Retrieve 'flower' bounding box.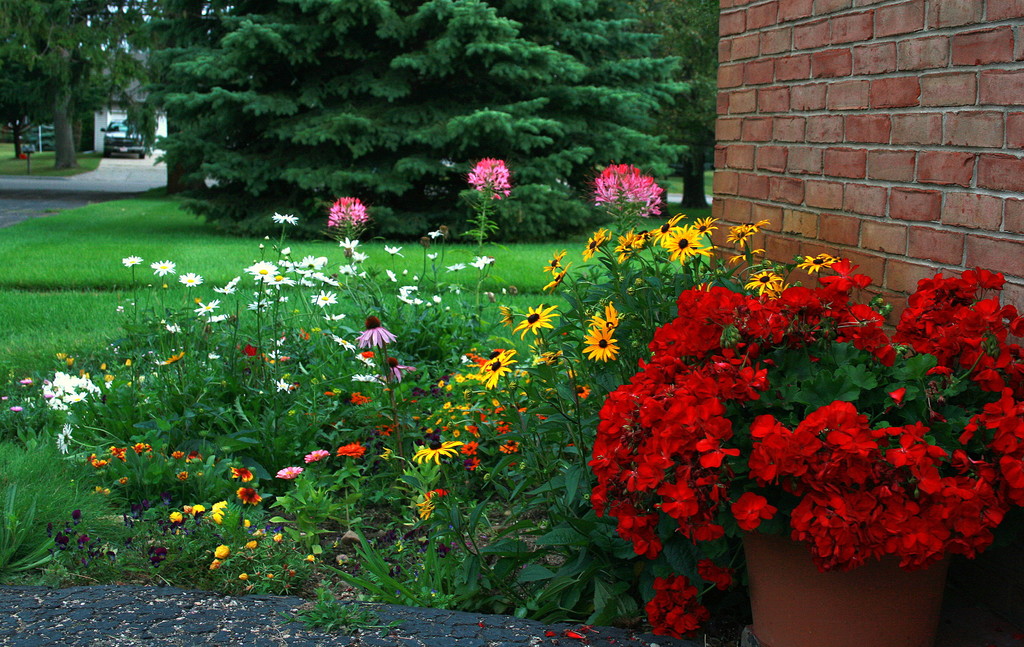
Bounding box: x1=276 y1=208 x2=299 y2=229.
